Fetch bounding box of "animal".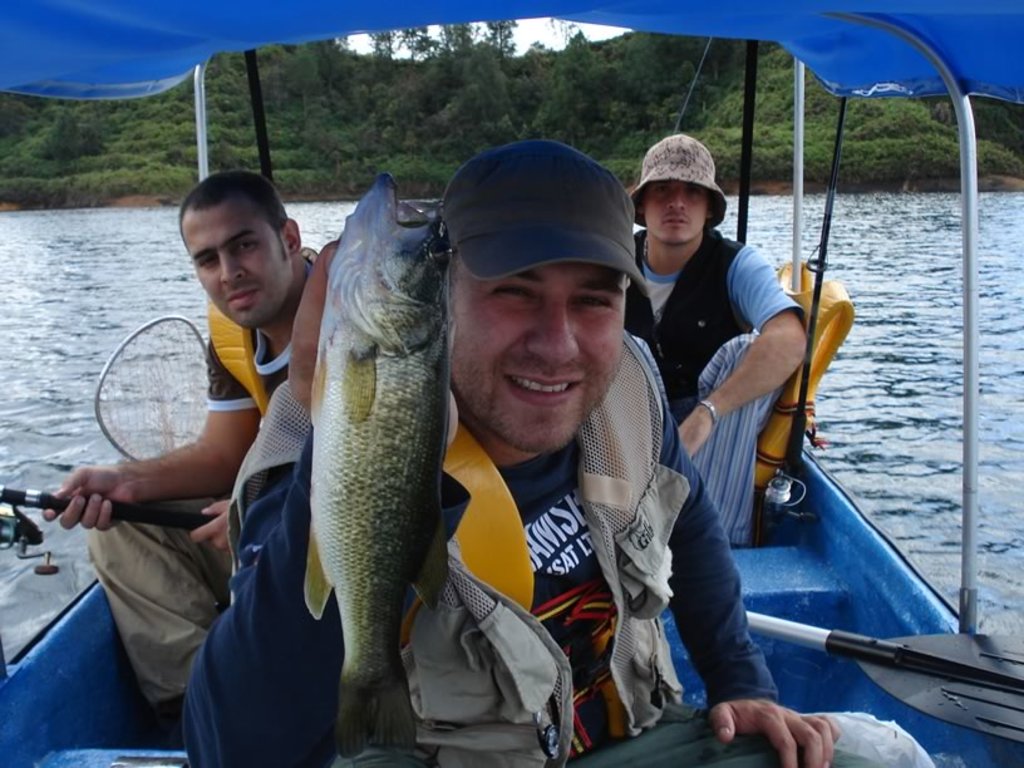
Bbox: (left=302, top=173, right=454, bottom=755).
